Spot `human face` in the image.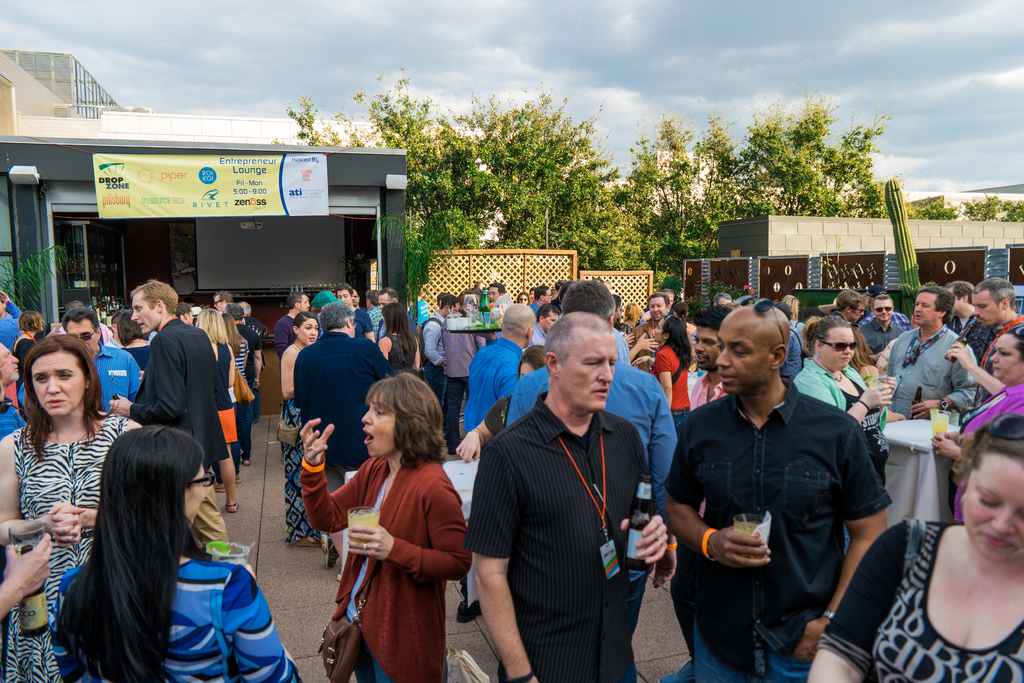
`human face` found at [left=352, top=289, right=360, bottom=306].
